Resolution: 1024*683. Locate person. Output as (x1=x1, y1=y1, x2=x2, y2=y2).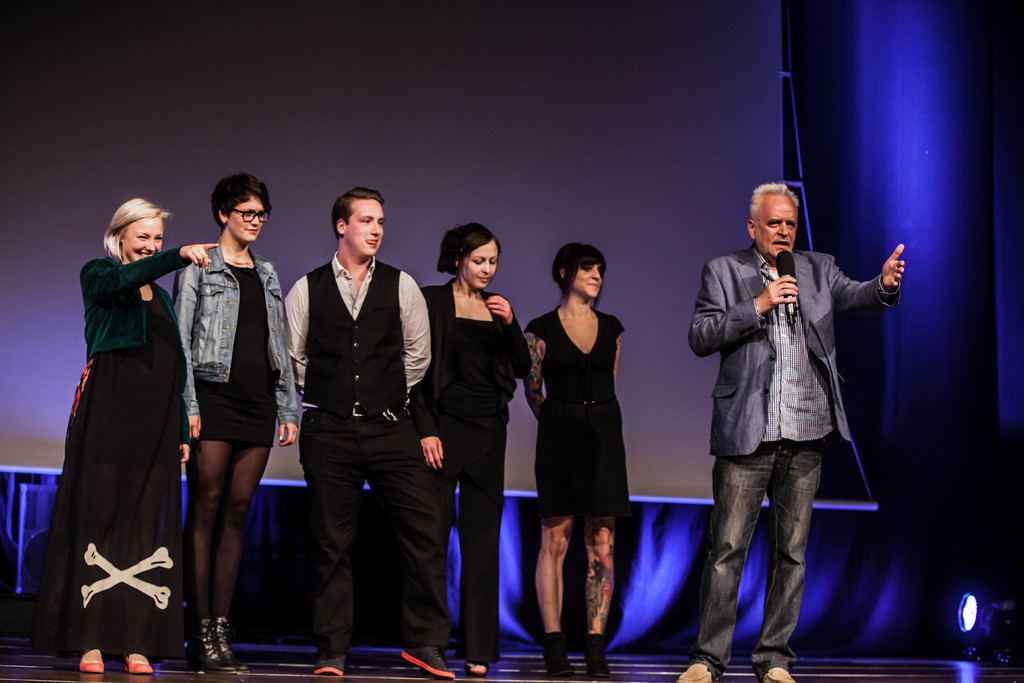
(x1=285, y1=189, x2=460, y2=679).
